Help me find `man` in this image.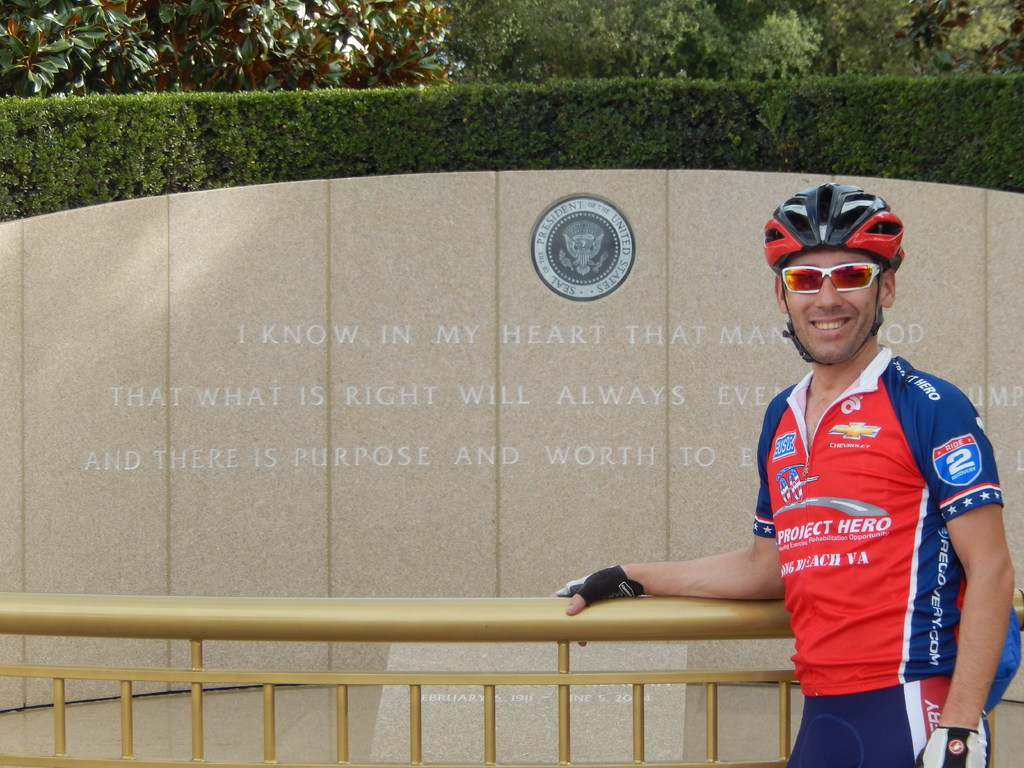
Found it: {"x1": 568, "y1": 173, "x2": 1012, "y2": 748}.
